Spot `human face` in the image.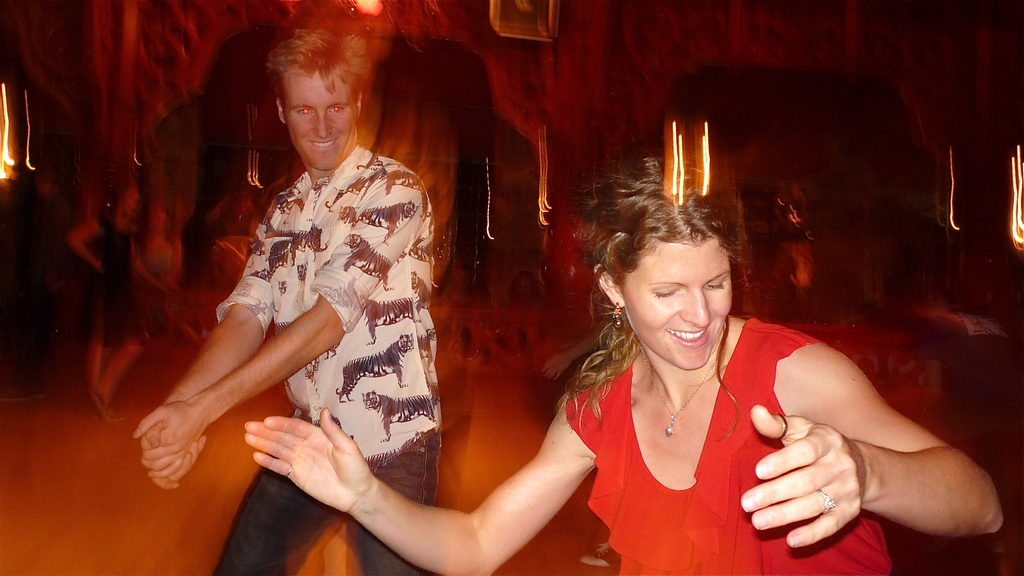
`human face` found at Rect(625, 238, 733, 370).
